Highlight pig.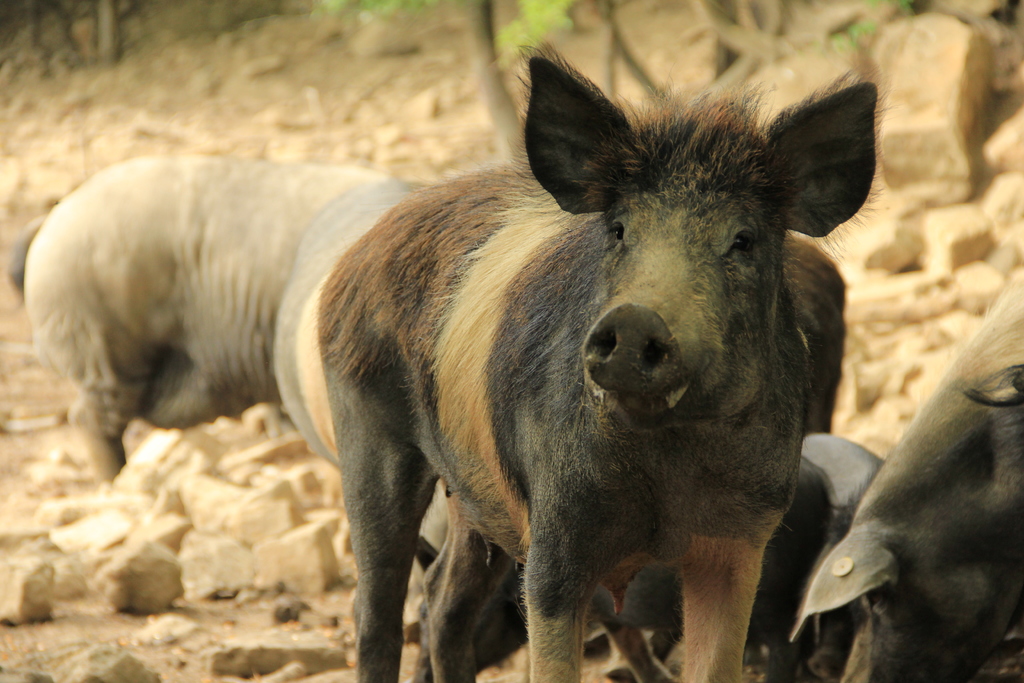
Highlighted region: l=319, t=44, r=888, b=682.
